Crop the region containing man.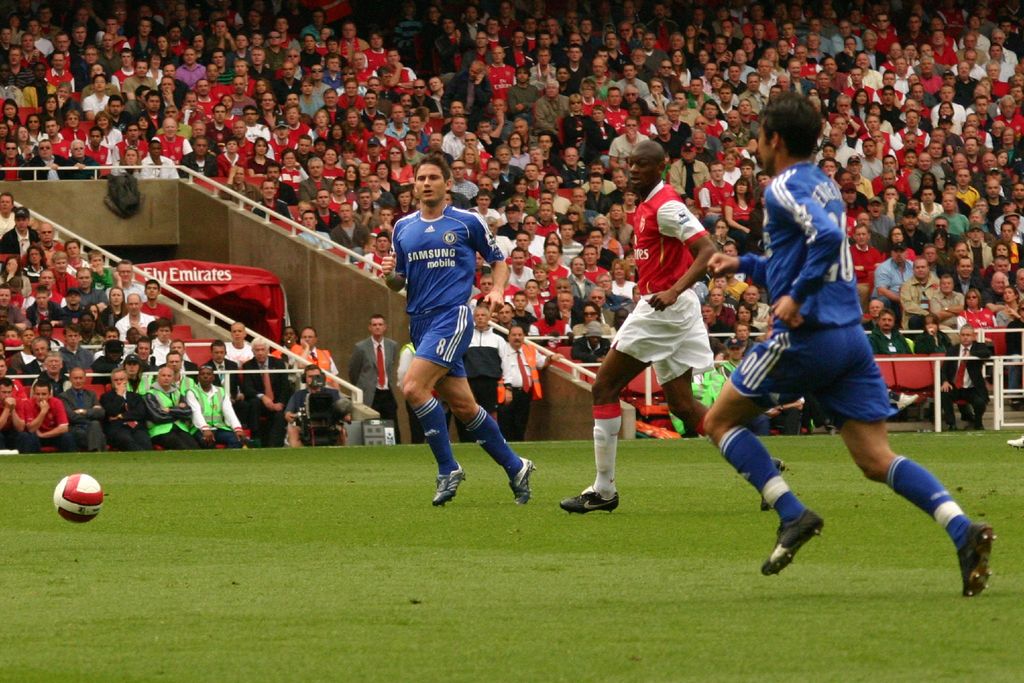
Crop region: x1=200 y1=341 x2=246 y2=418.
